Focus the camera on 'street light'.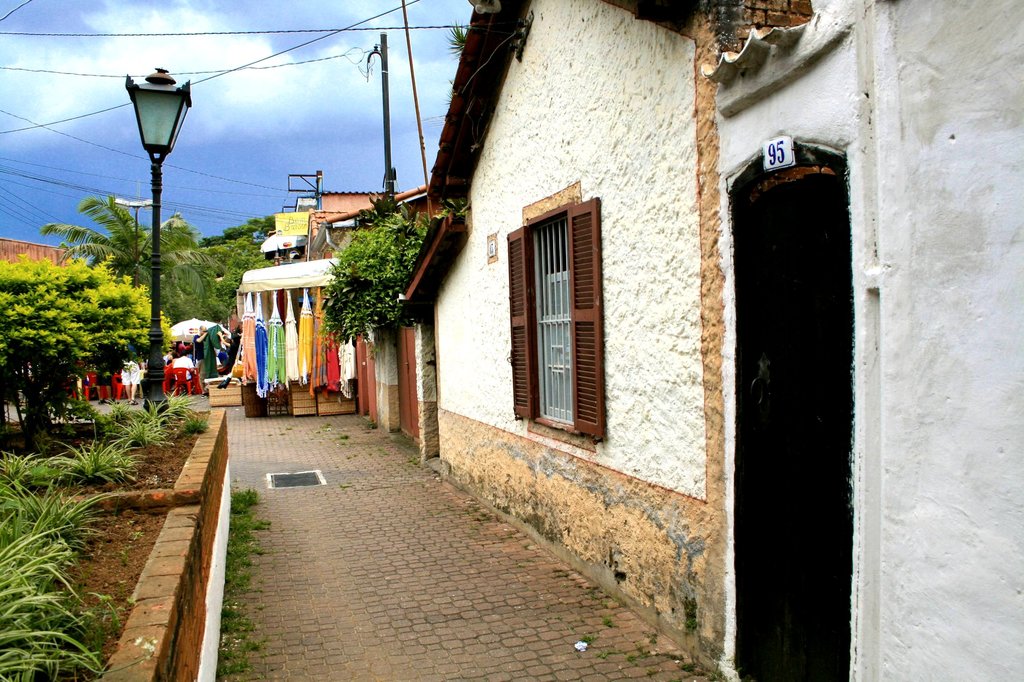
Focus region: {"x1": 123, "y1": 63, "x2": 196, "y2": 406}.
